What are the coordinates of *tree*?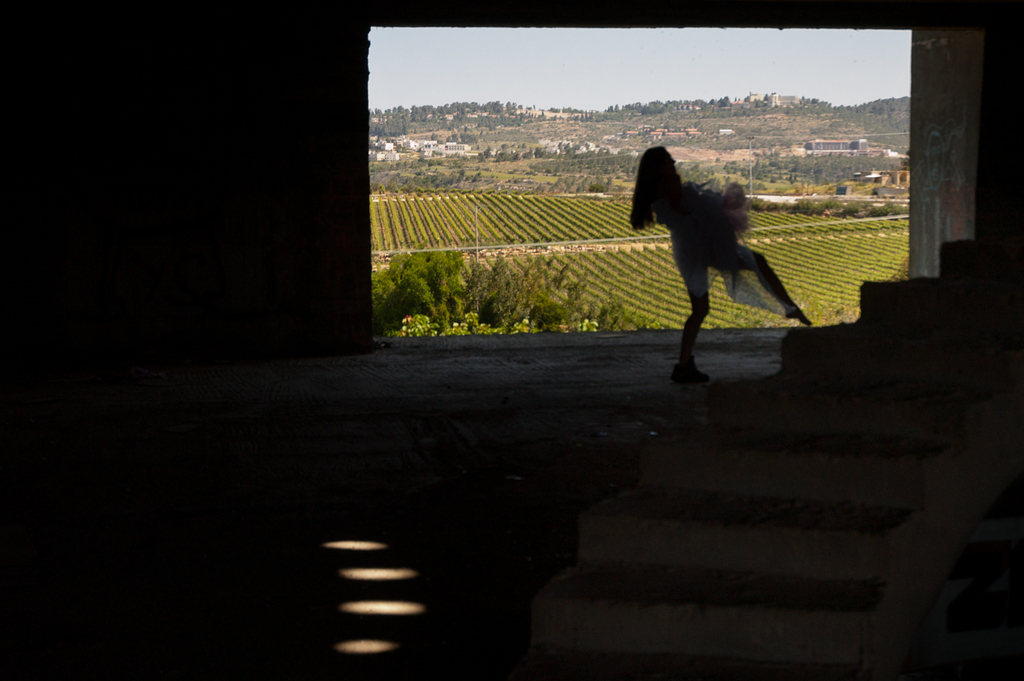
Rect(761, 90, 773, 106).
